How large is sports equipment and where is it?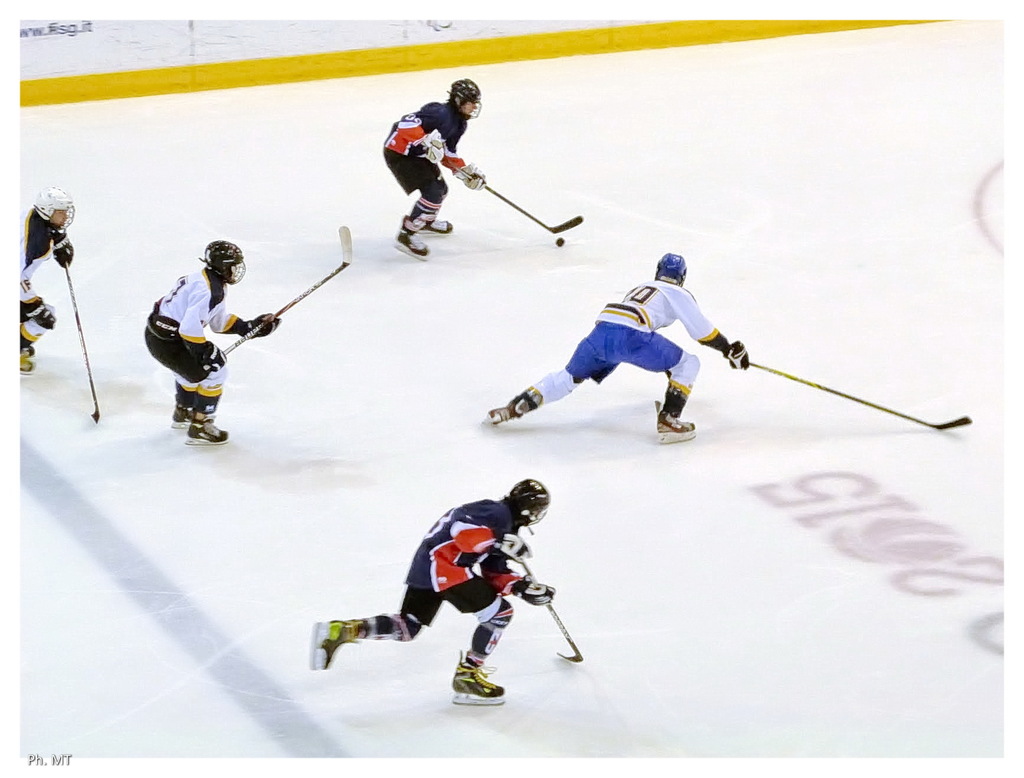
Bounding box: 509,478,550,527.
